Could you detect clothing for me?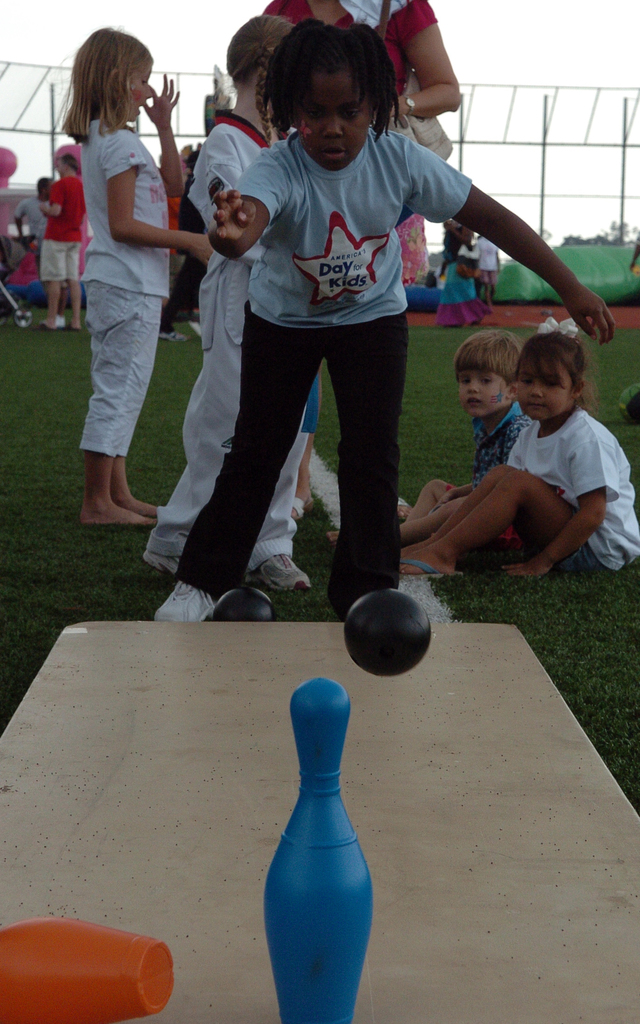
Detection result: (174,123,473,618).
